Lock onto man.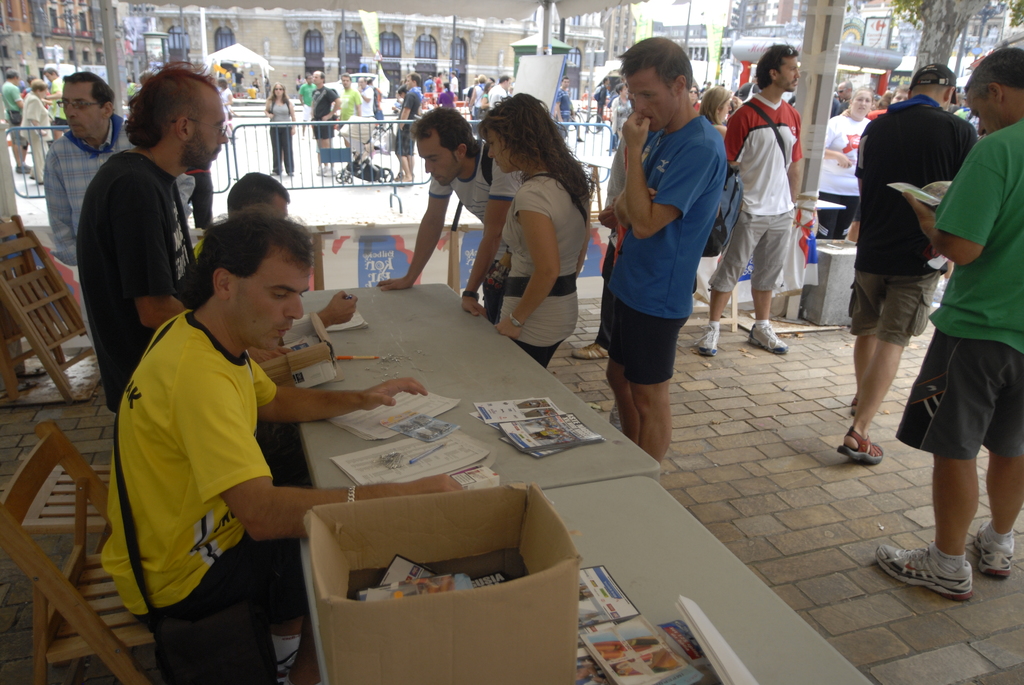
Locked: 871 47 1023 602.
